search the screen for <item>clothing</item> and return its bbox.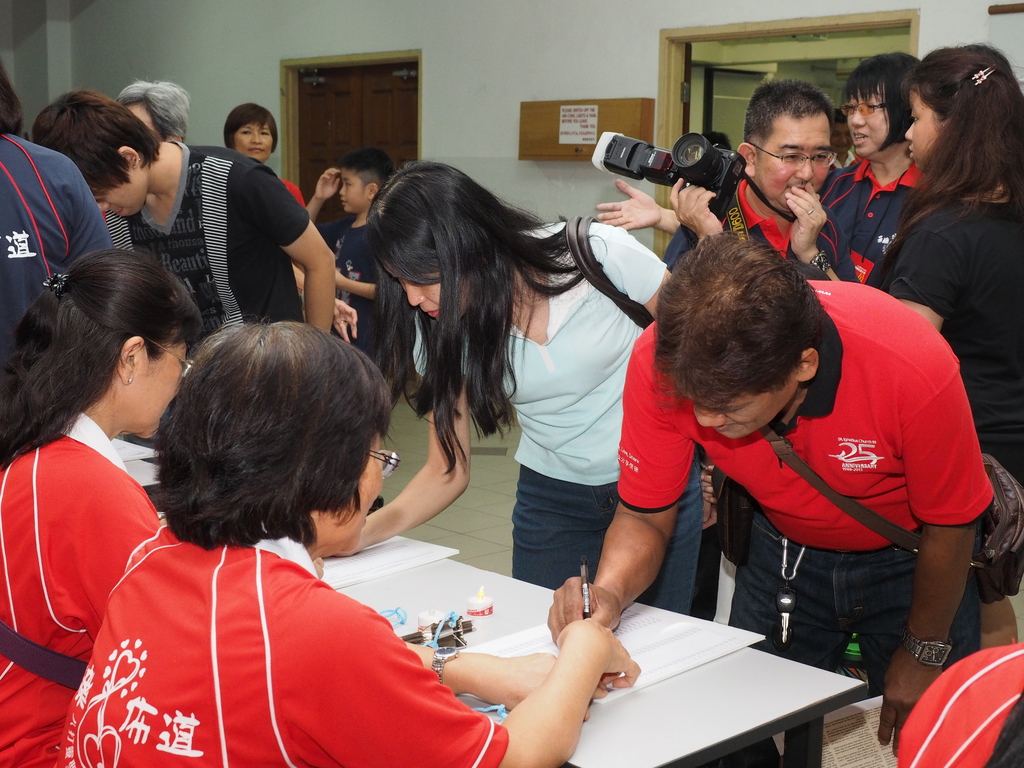
Found: (874, 196, 1023, 515).
